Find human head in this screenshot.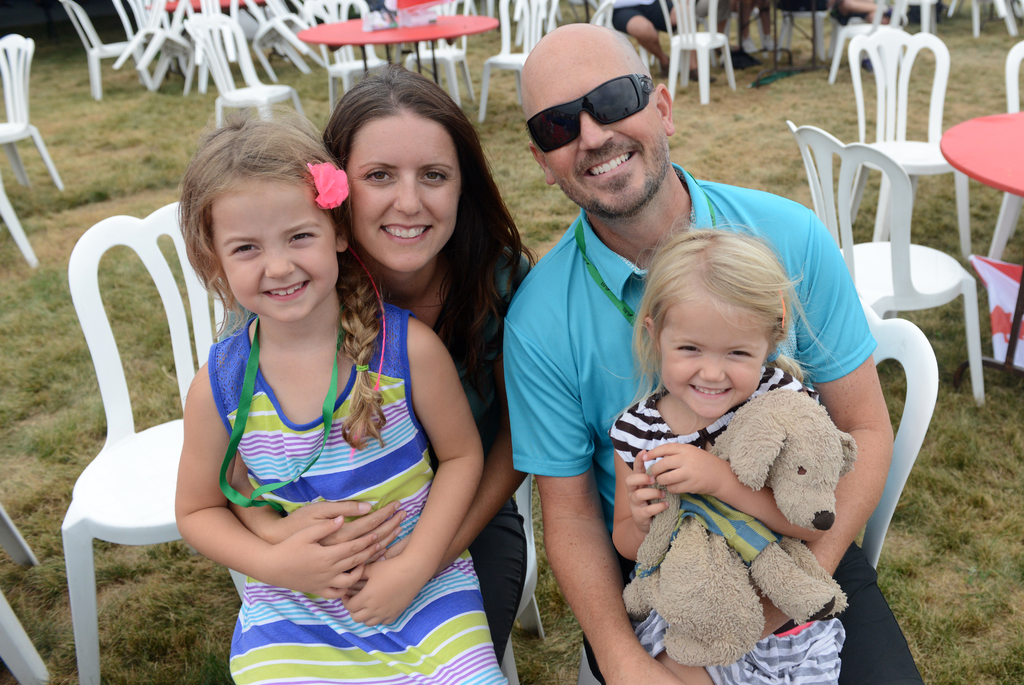
The bounding box for human head is {"x1": 516, "y1": 22, "x2": 676, "y2": 219}.
